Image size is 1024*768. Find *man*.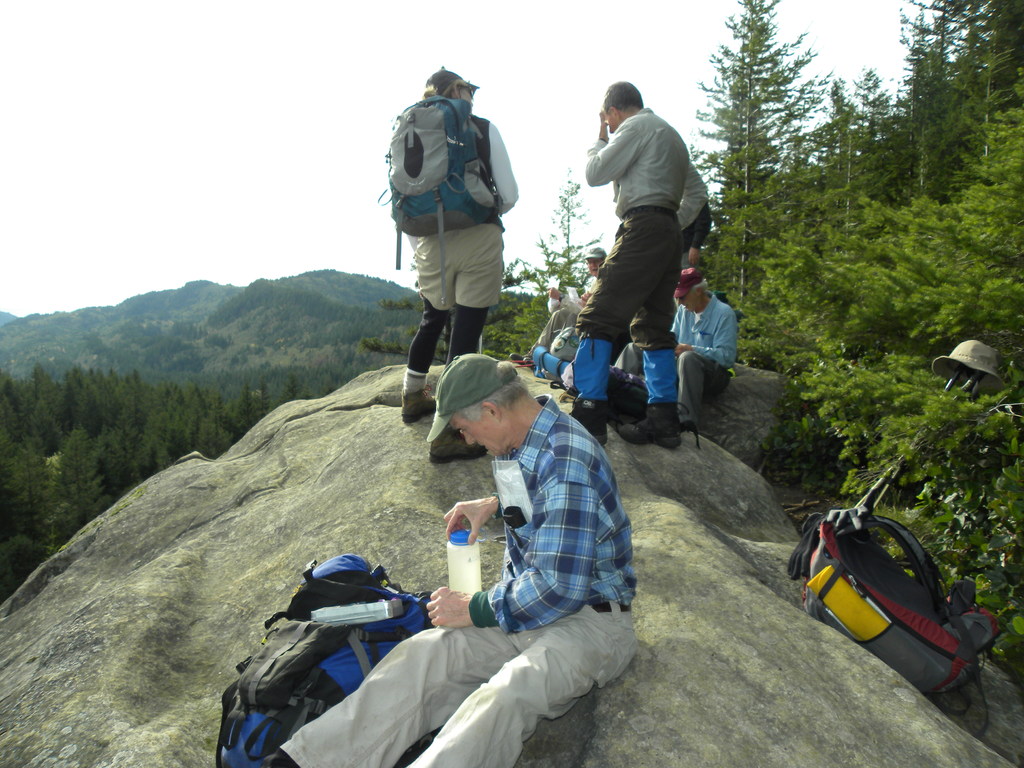
(509, 246, 609, 368).
